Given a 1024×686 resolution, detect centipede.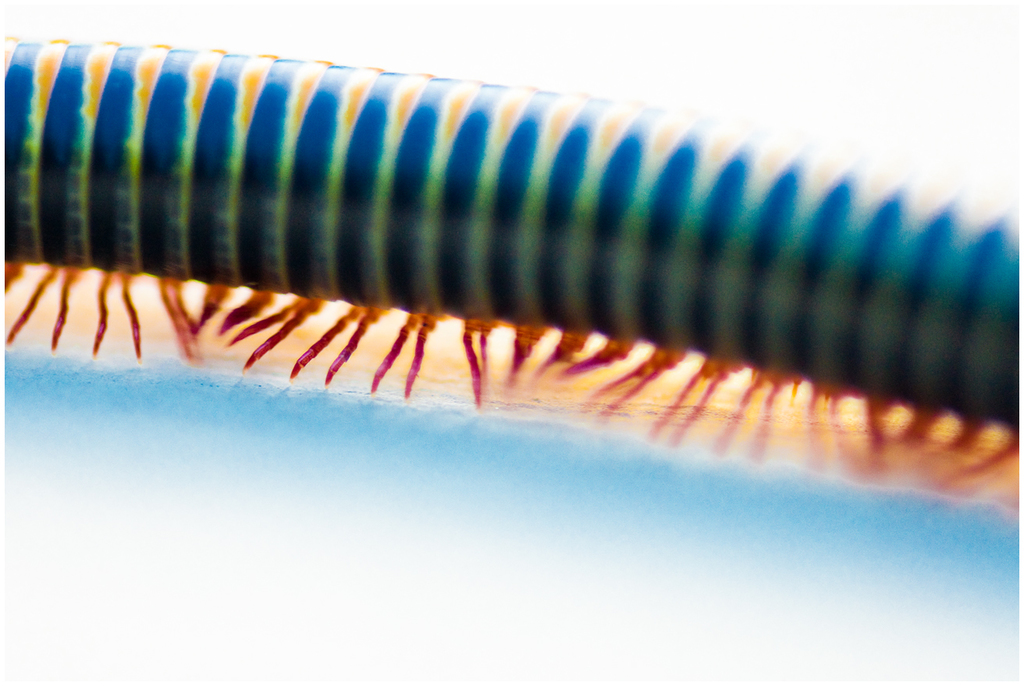
(0, 6, 1023, 479).
